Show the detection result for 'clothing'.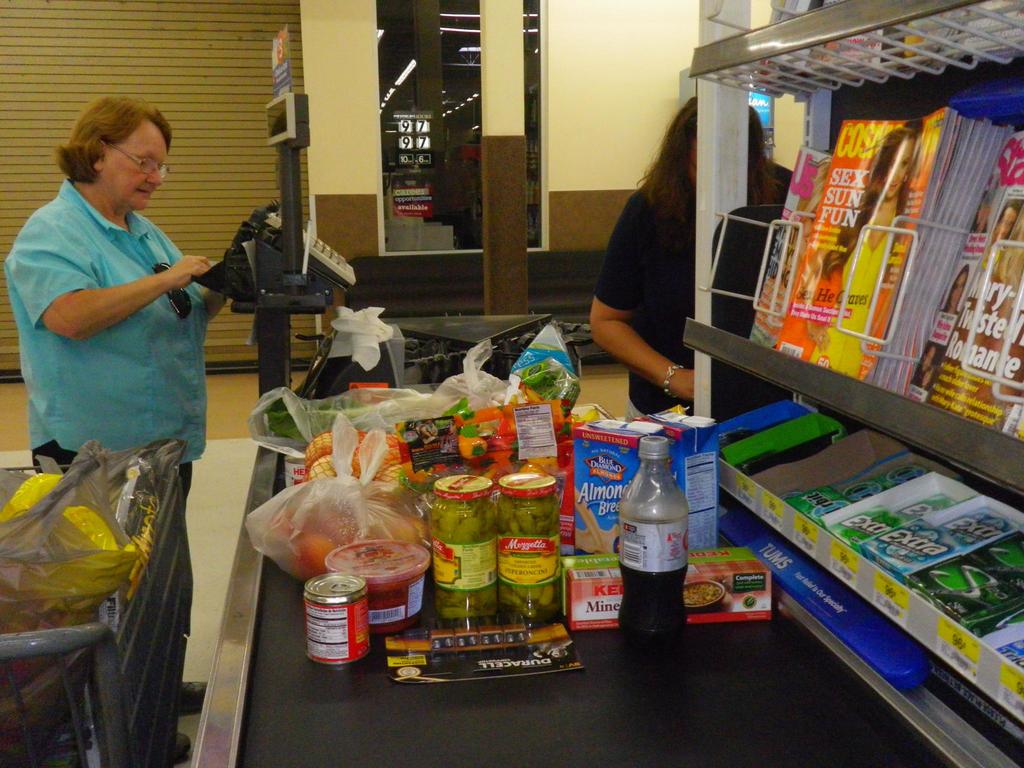
box(586, 183, 790, 413).
